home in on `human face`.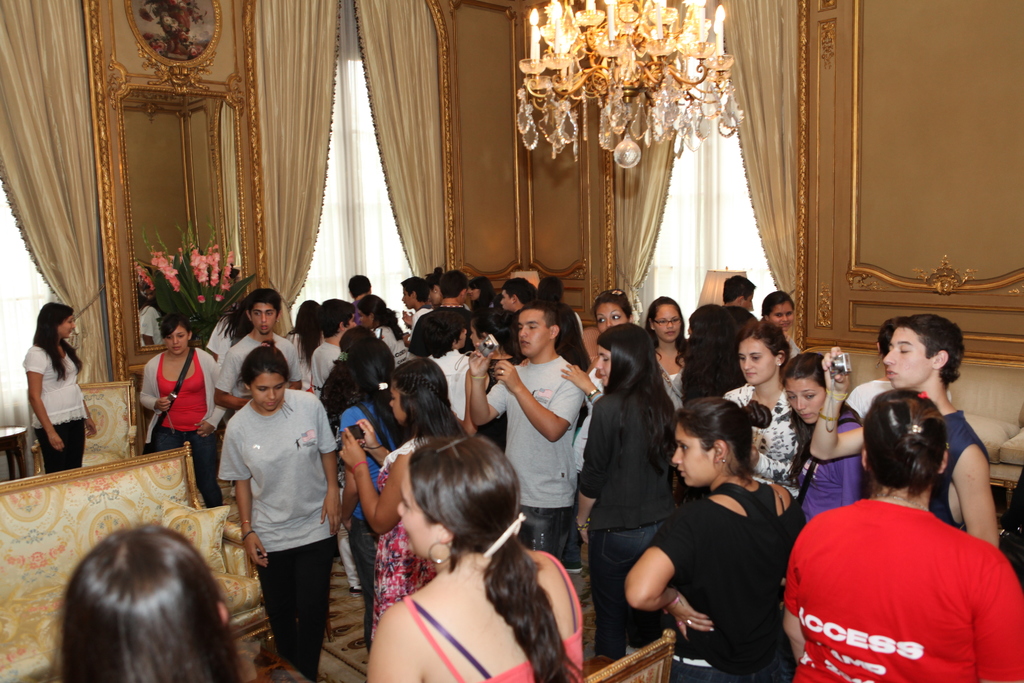
Homed in at select_region(164, 323, 189, 353).
